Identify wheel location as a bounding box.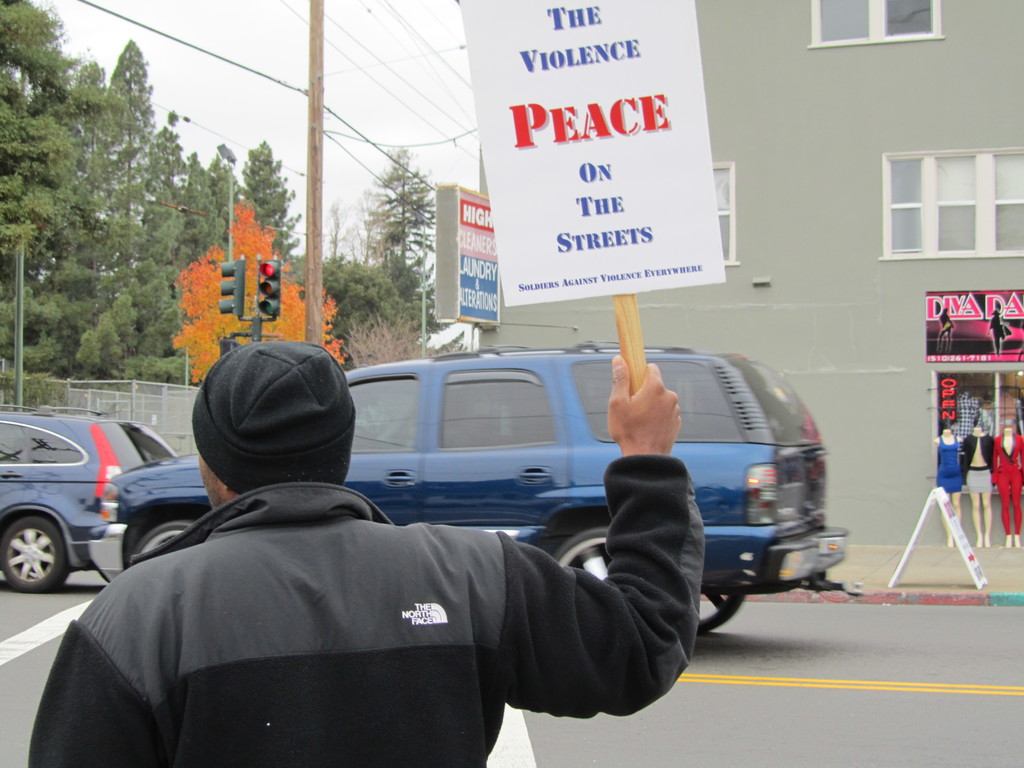
BBox(698, 581, 743, 636).
